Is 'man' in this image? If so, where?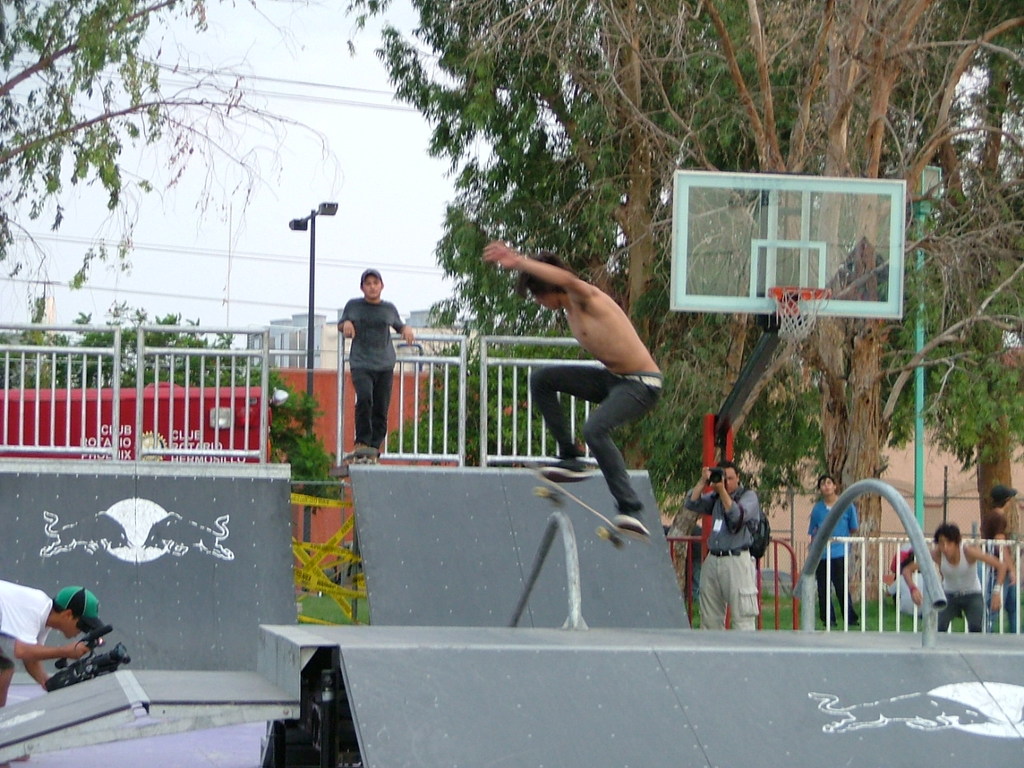
Yes, at [0, 581, 105, 711].
